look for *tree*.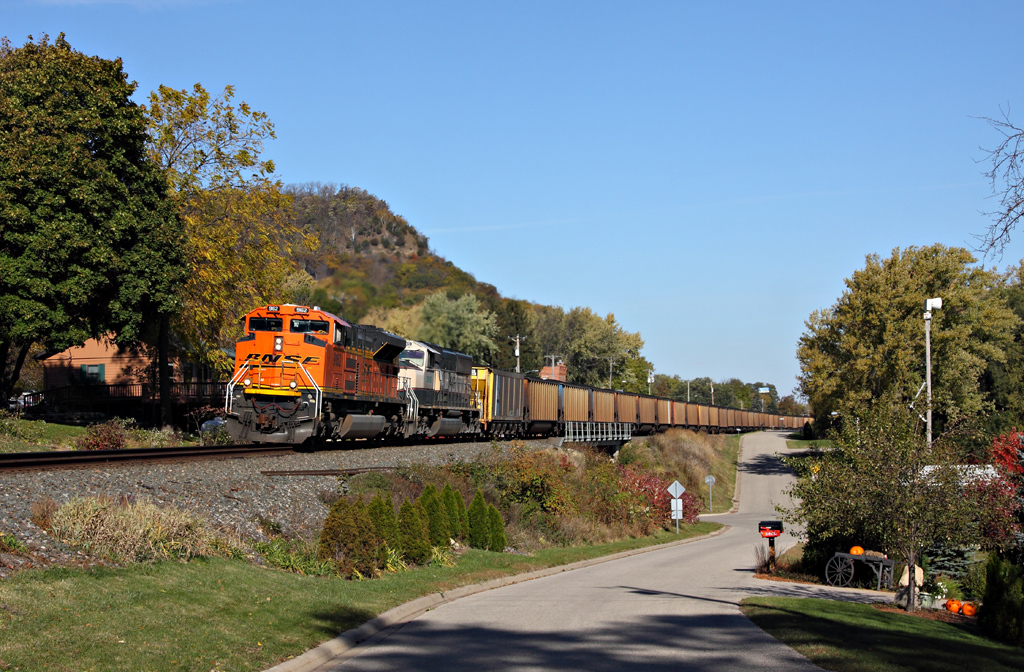
Found: 8, 41, 206, 421.
